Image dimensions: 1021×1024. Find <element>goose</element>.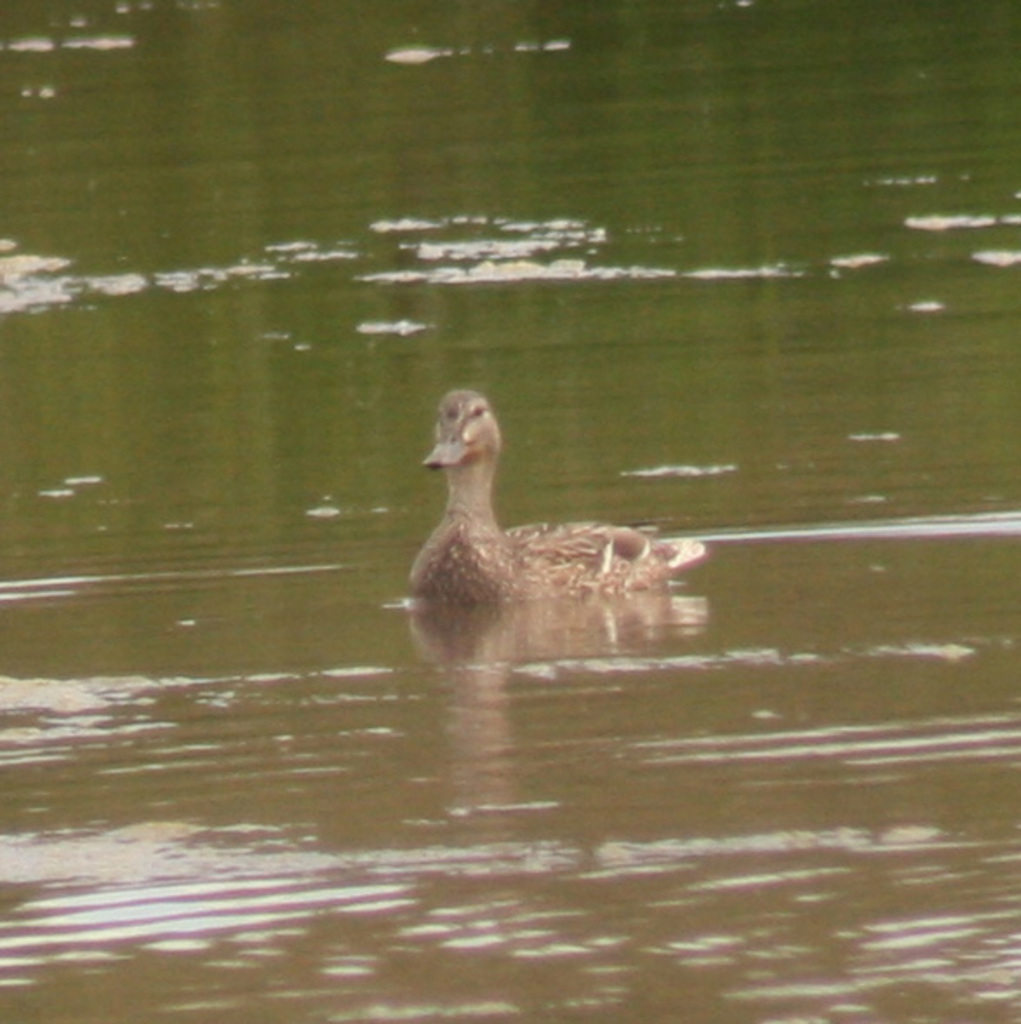
box(386, 386, 732, 671).
